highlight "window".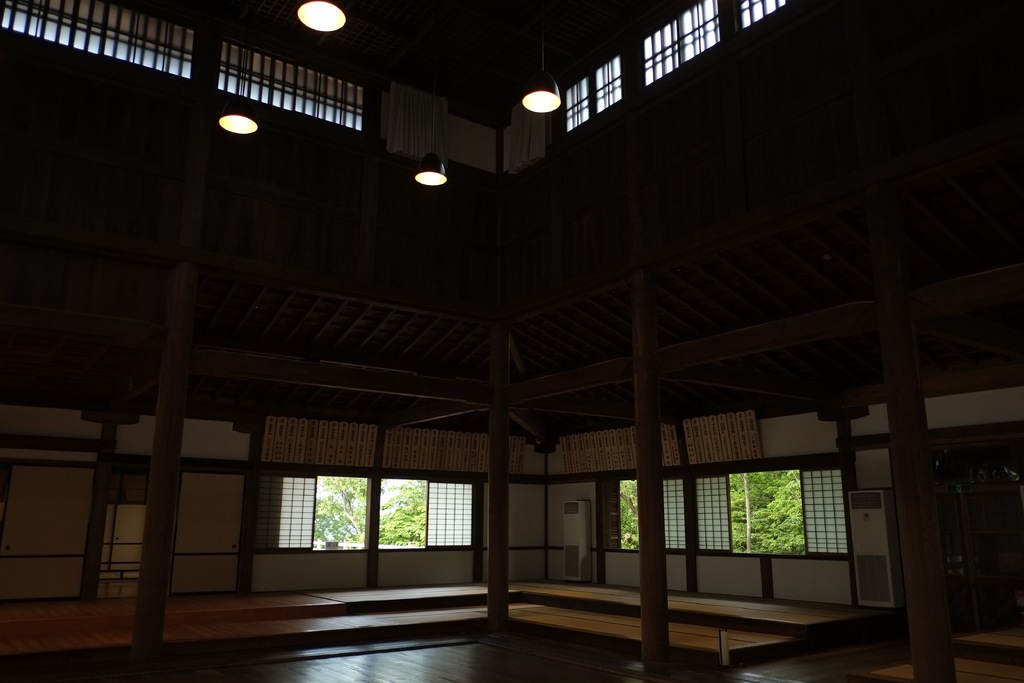
Highlighted region: rect(539, 0, 790, 140).
